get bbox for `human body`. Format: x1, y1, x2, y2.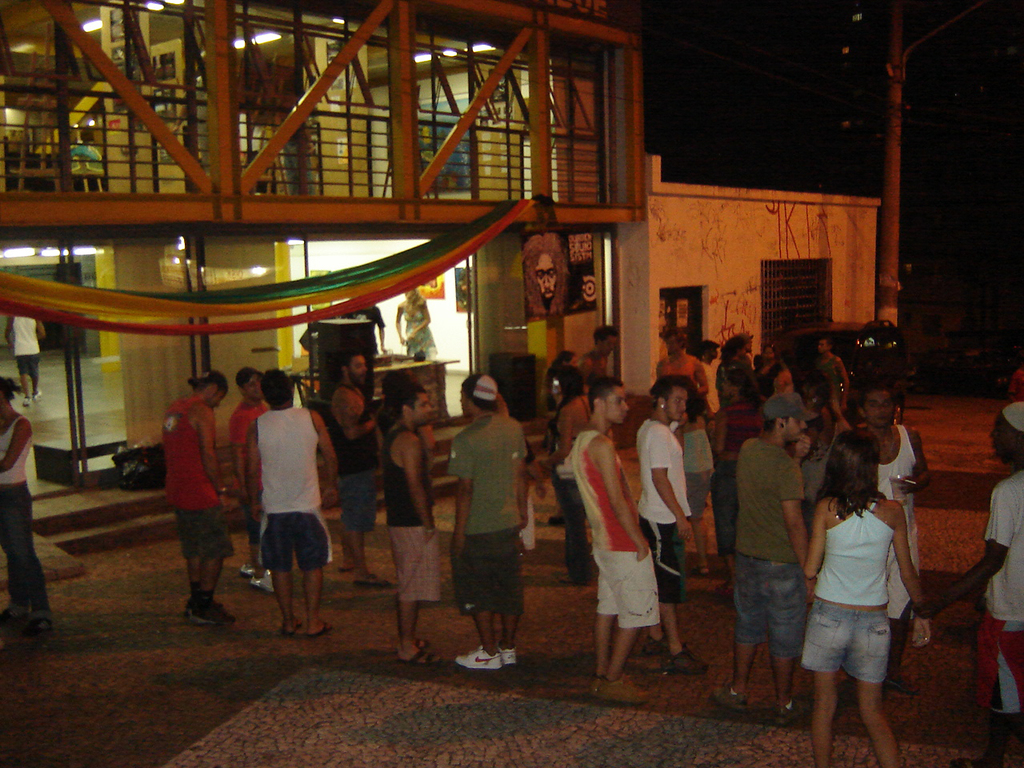
165, 391, 231, 623.
